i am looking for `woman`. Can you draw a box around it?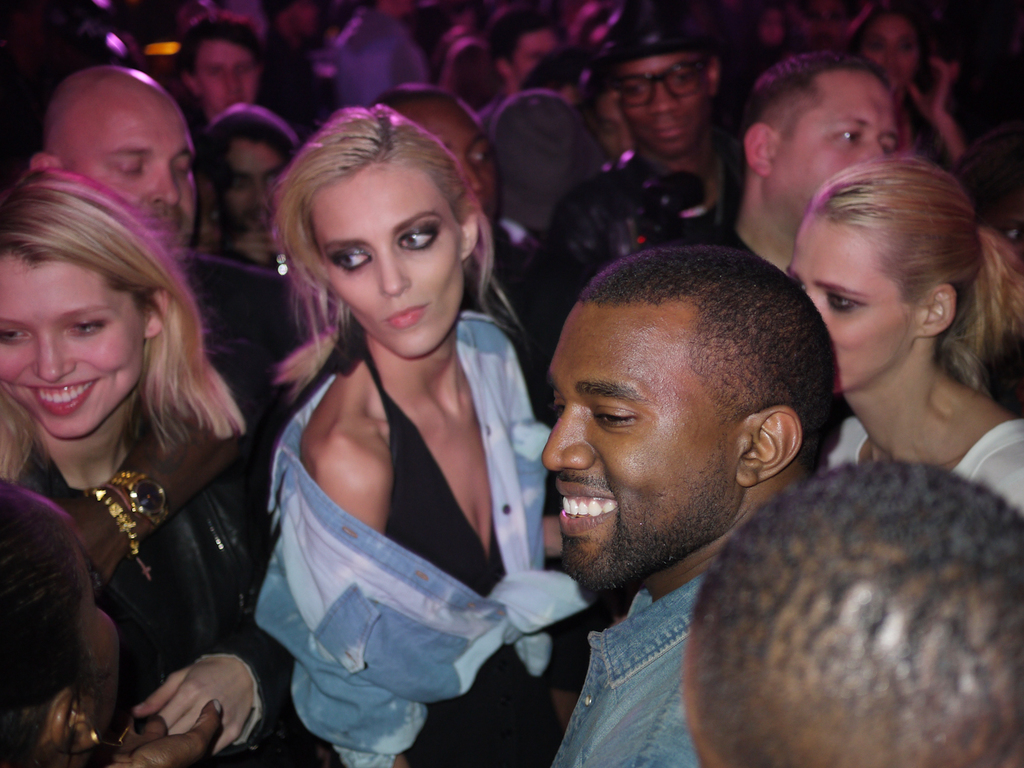
Sure, the bounding box is 783/156/1023/530.
